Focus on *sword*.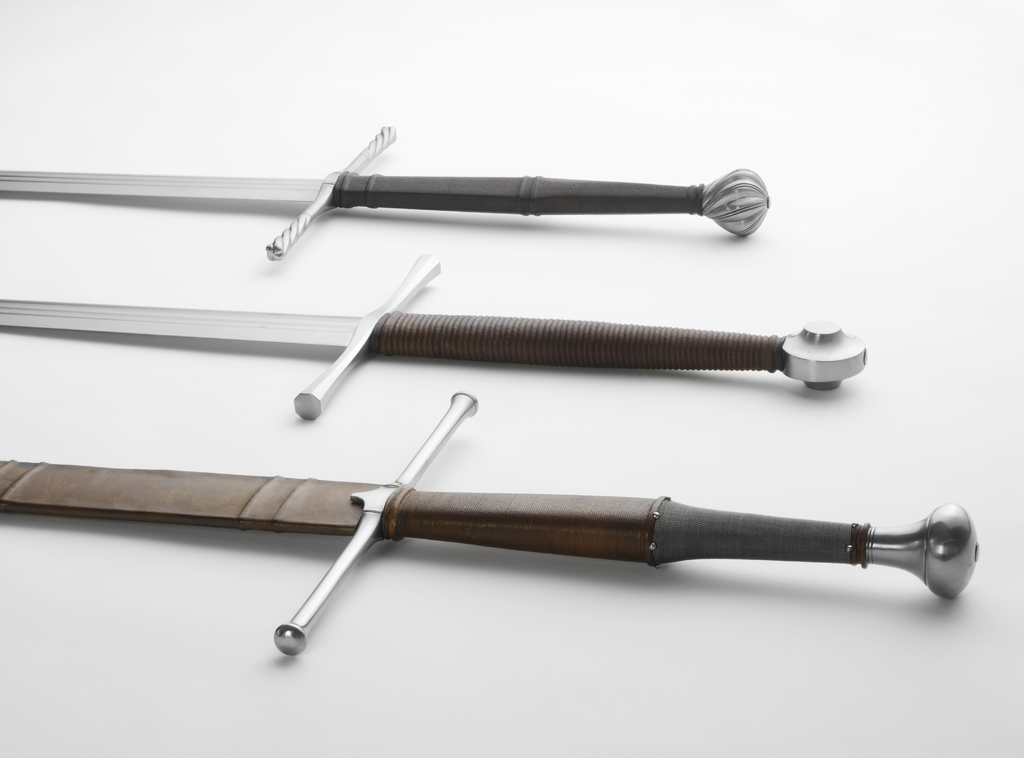
Focused at (0,392,978,656).
